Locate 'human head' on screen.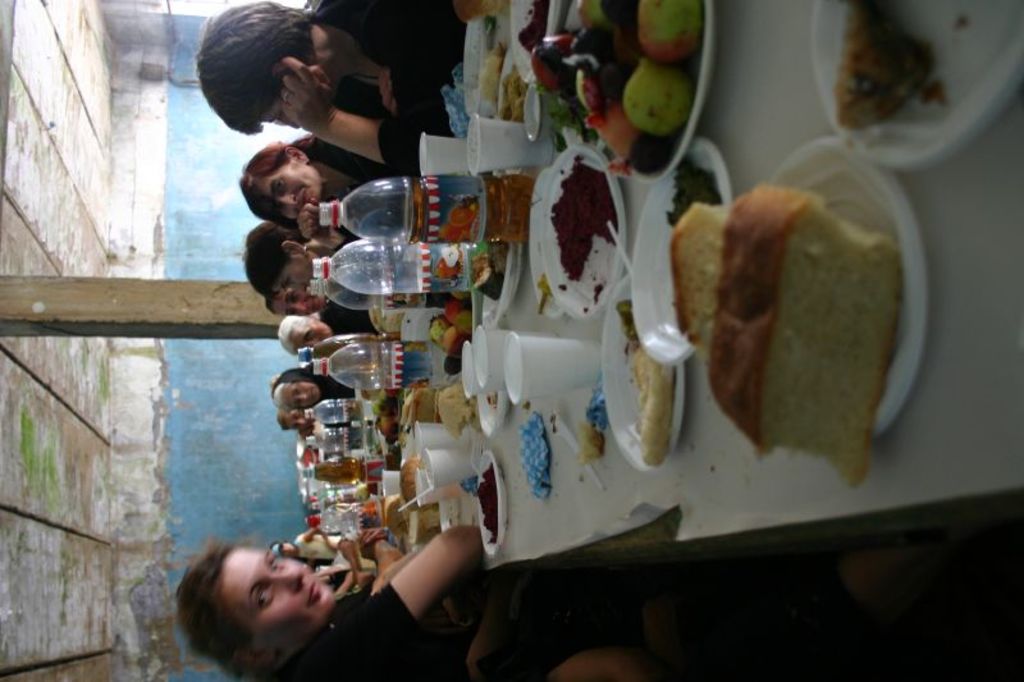
On screen at left=273, top=370, right=317, bottom=411.
